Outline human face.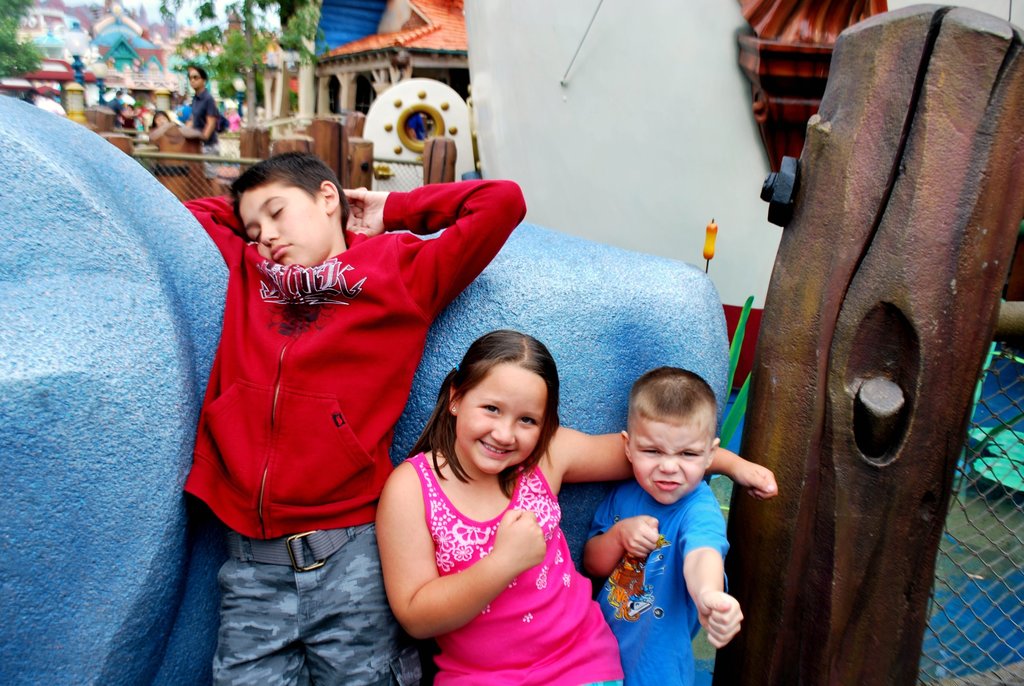
Outline: {"left": 184, "top": 66, "right": 202, "bottom": 91}.
